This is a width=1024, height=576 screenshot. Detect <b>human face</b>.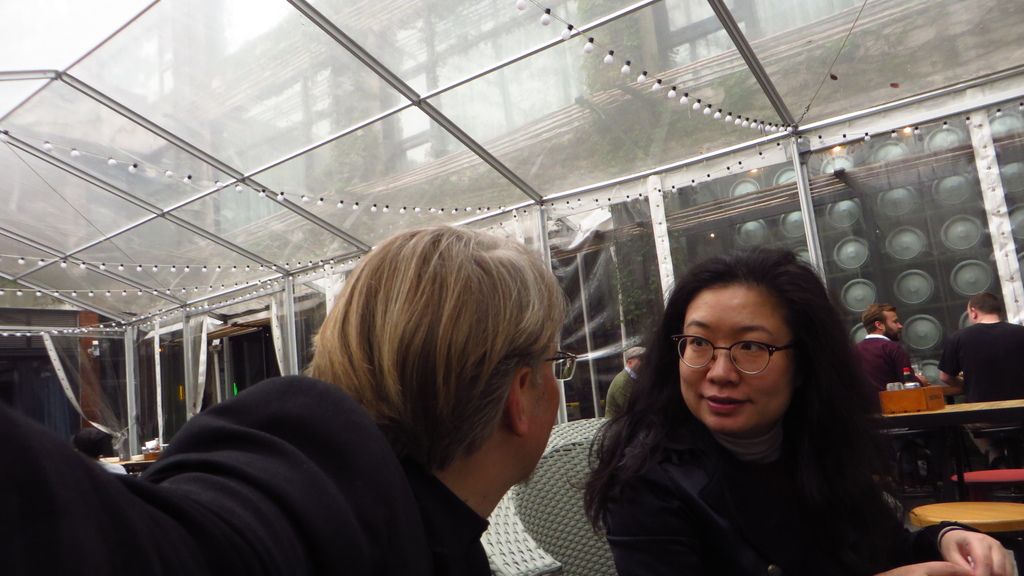
[left=530, top=321, right=566, bottom=491].
